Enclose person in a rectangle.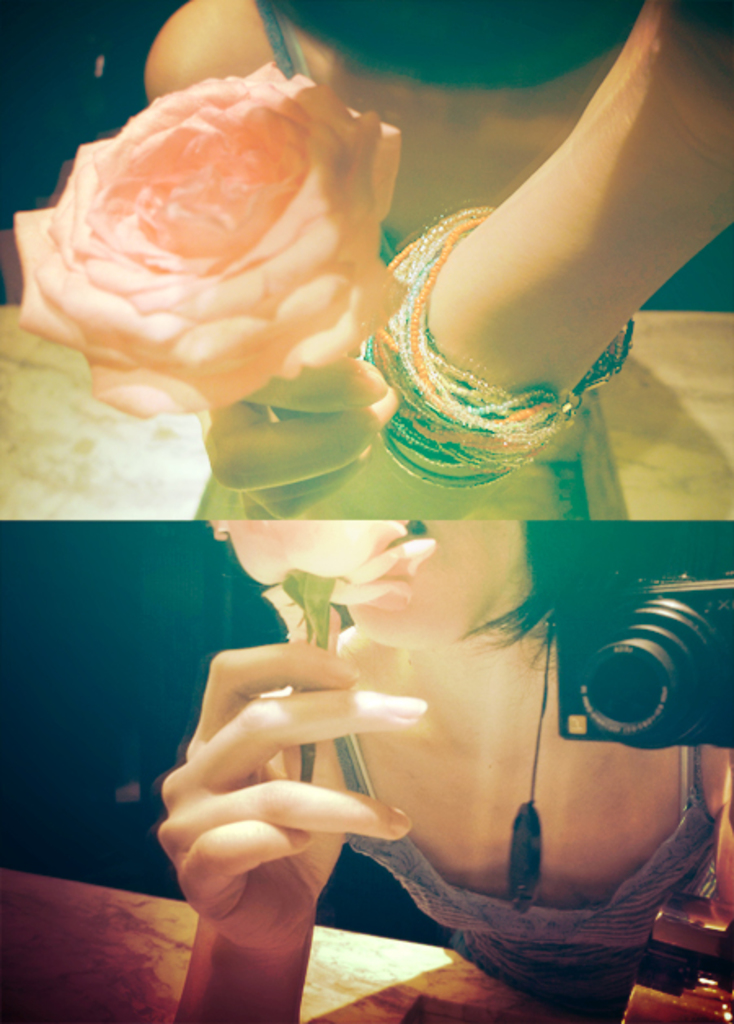
bbox(150, 515, 732, 1021).
